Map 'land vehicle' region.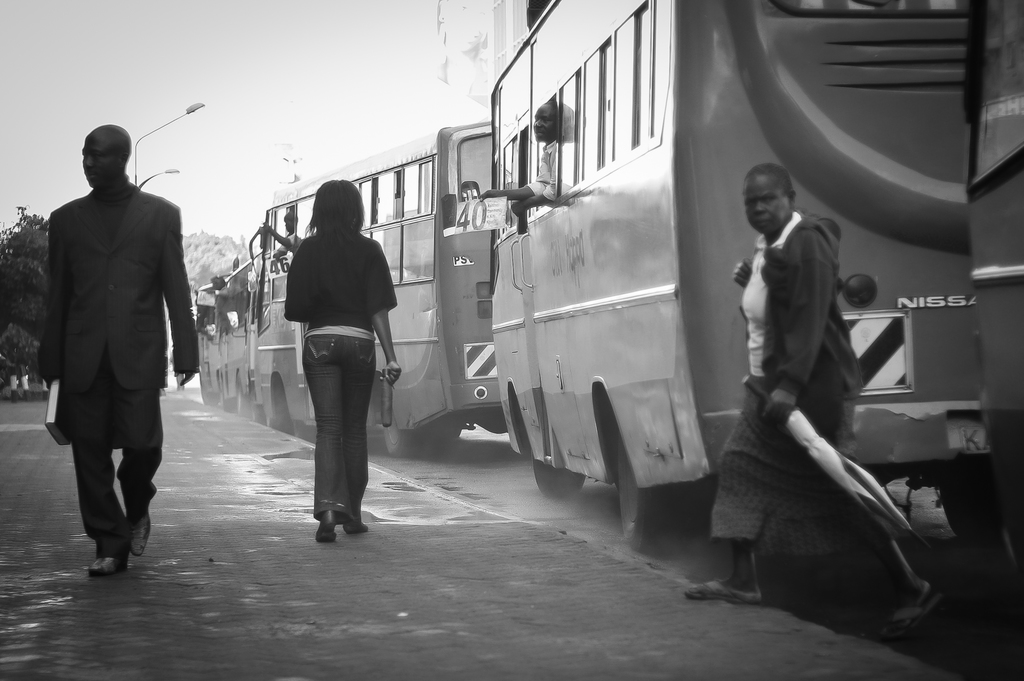
Mapped to box=[249, 115, 509, 459].
